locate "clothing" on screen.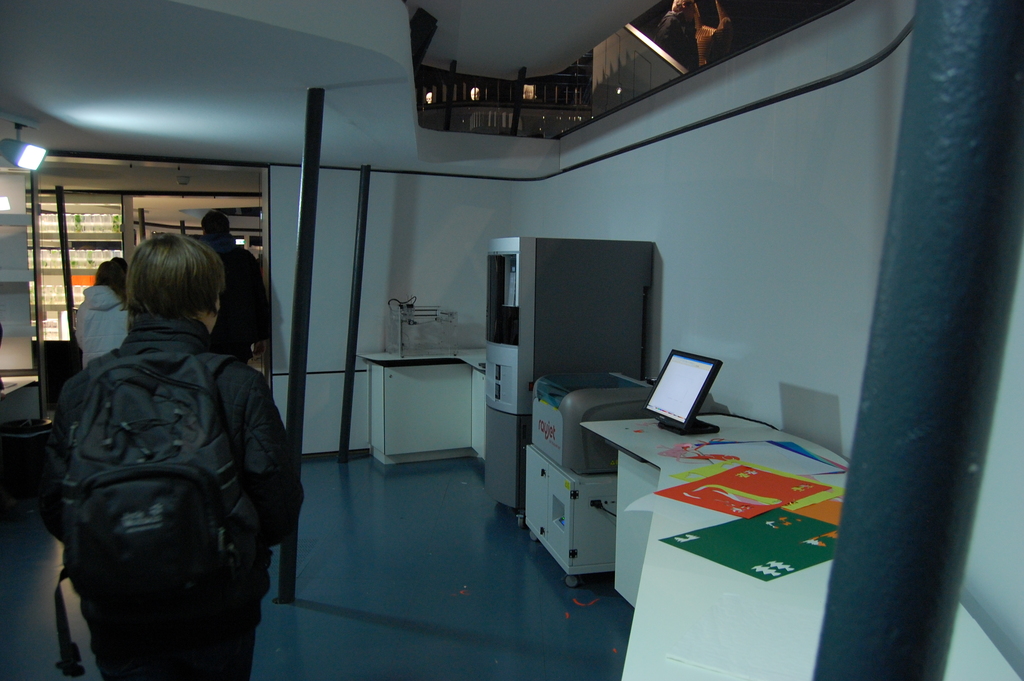
On screen at Rect(655, 12, 692, 67).
